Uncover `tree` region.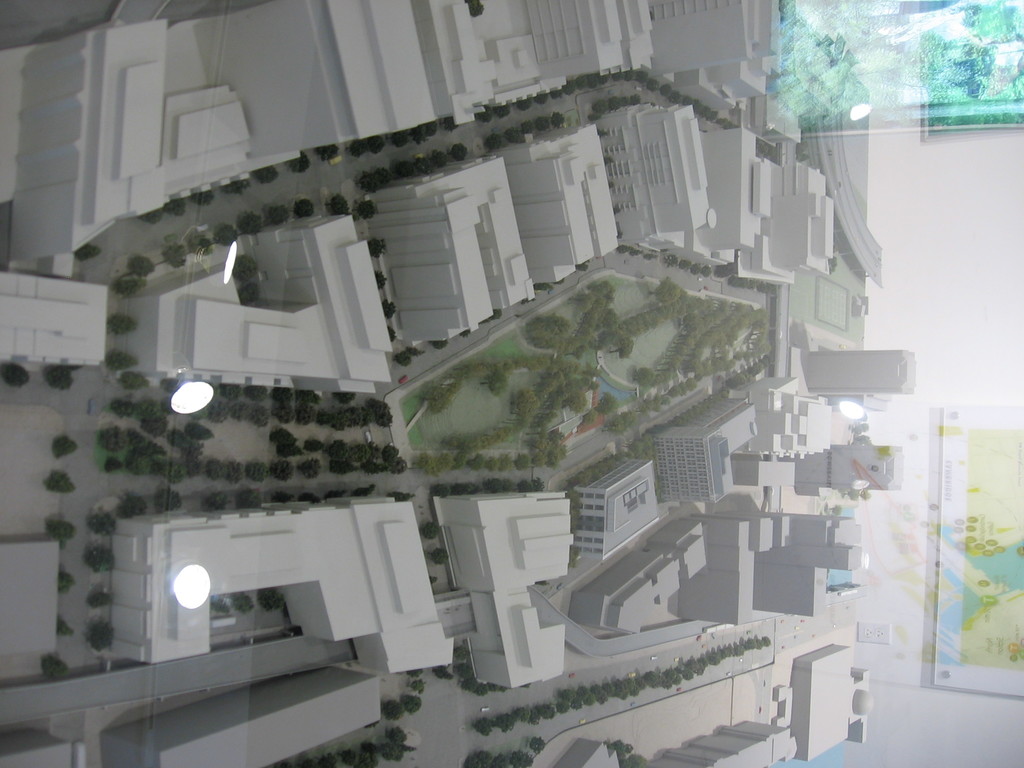
Uncovered: [326,487,348,500].
